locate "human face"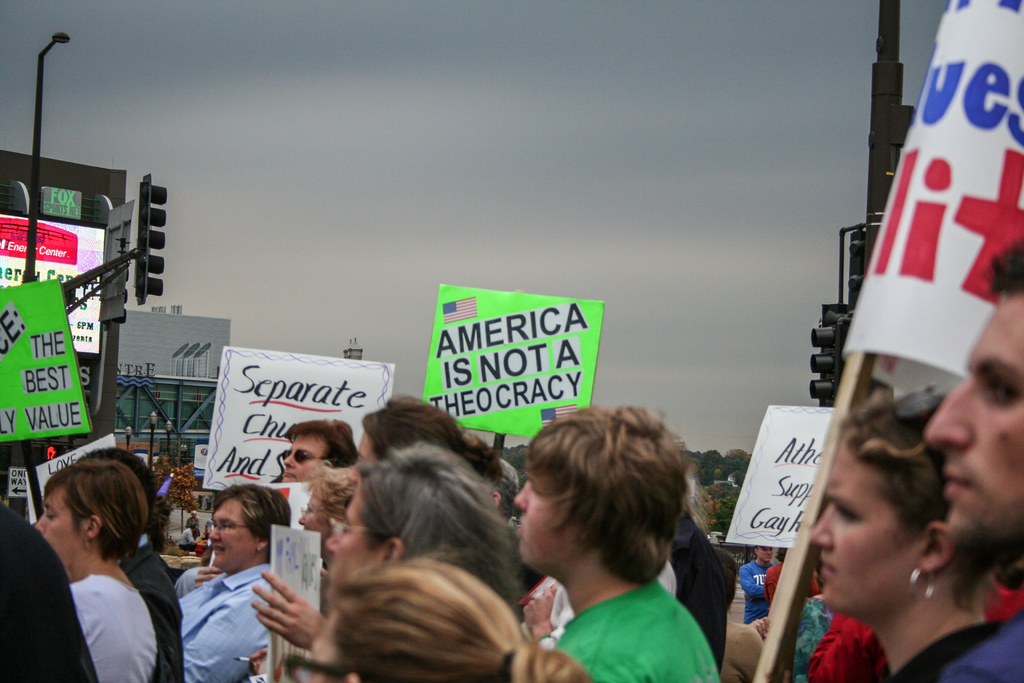
locate(299, 488, 325, 534)
